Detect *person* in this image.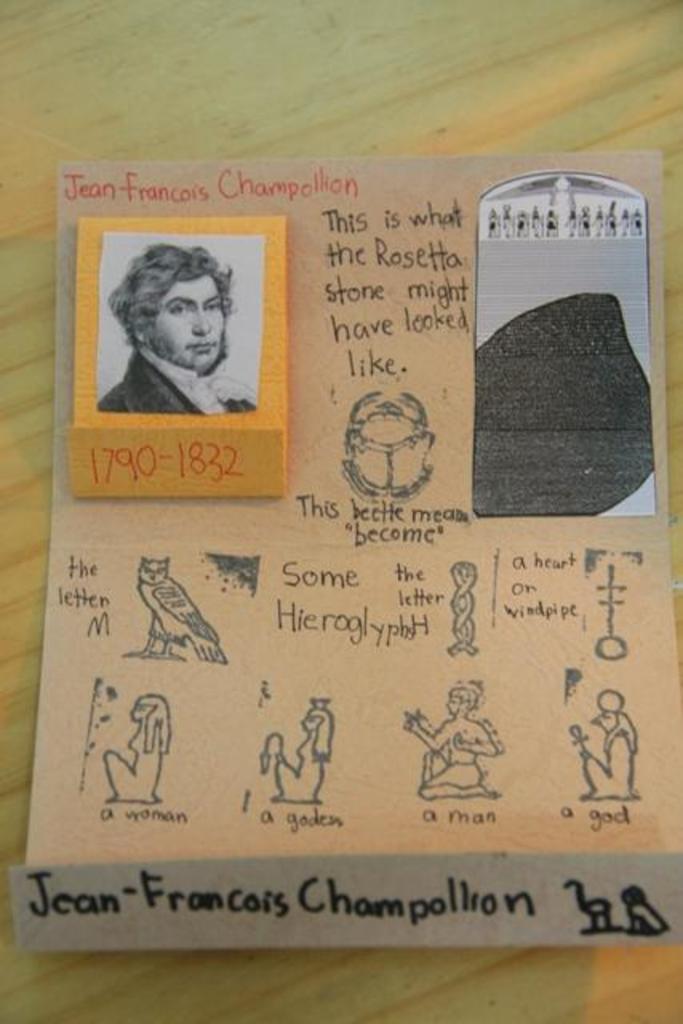
Detection: (left=277, top=693, right=333, bottom=811).
